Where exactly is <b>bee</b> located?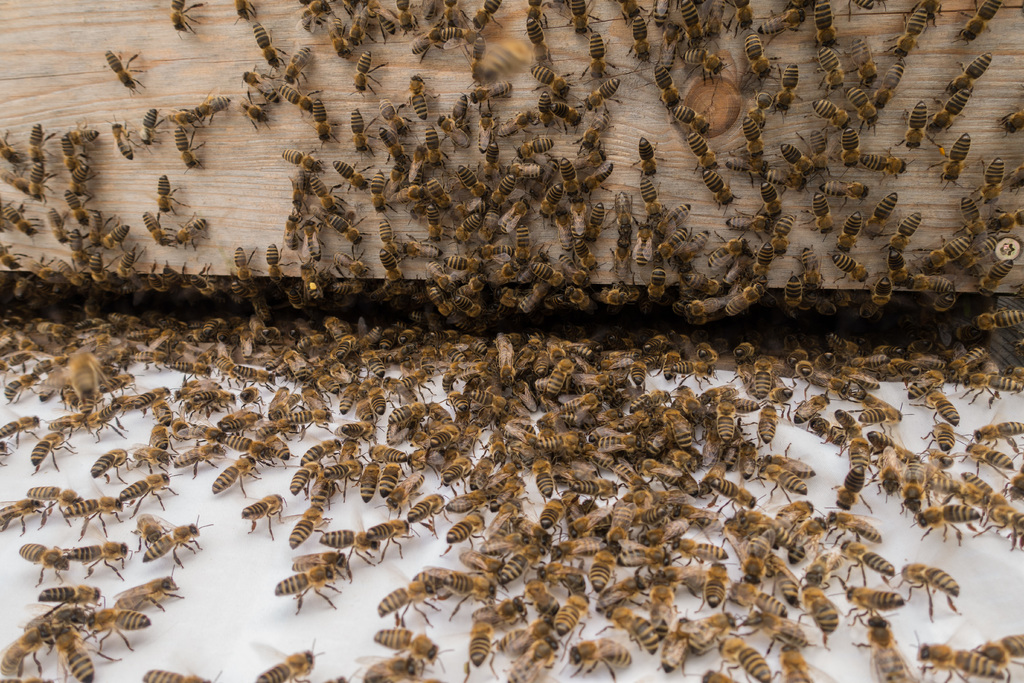
Its bounding box is bbox(0, 437, 11, 466).
